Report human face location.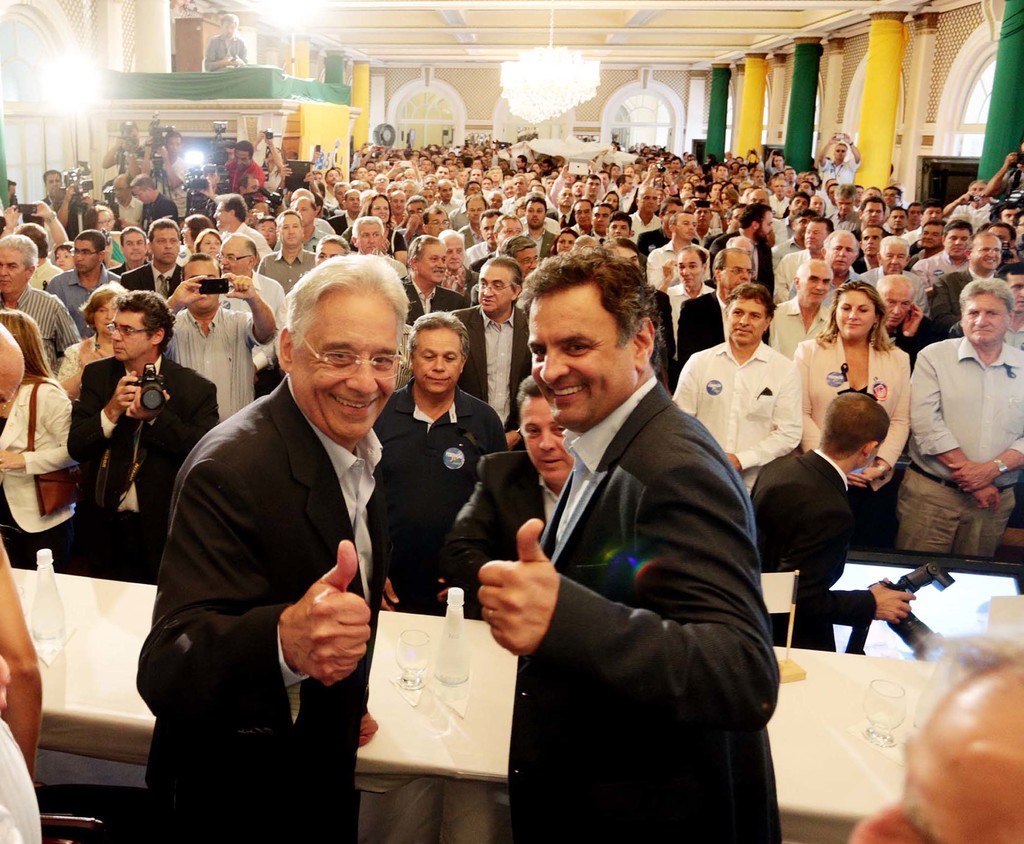
Report: l=366, t=161, r=374, b=171.
